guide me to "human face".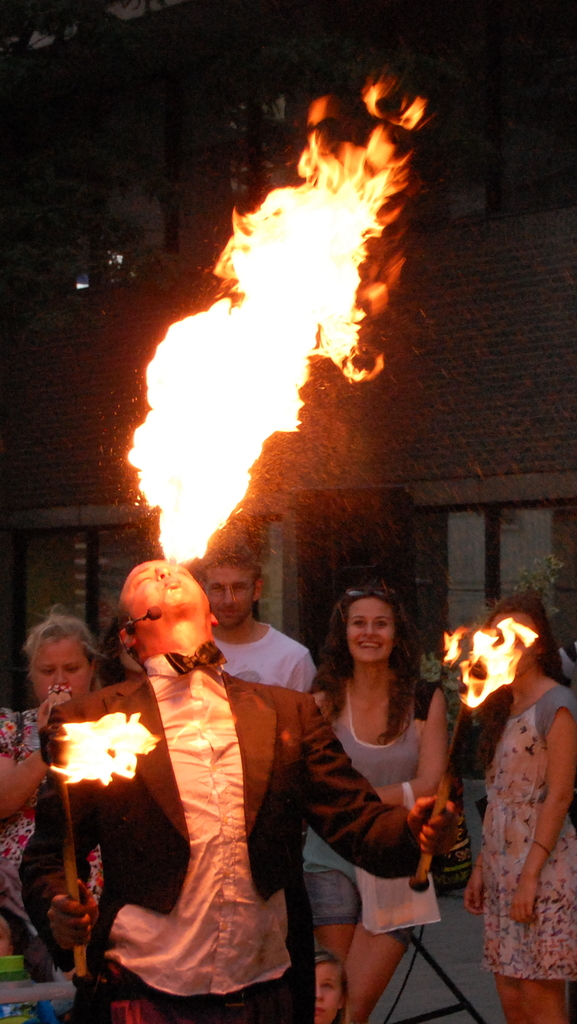
Guidance: region(35, 642, 86, 703).
